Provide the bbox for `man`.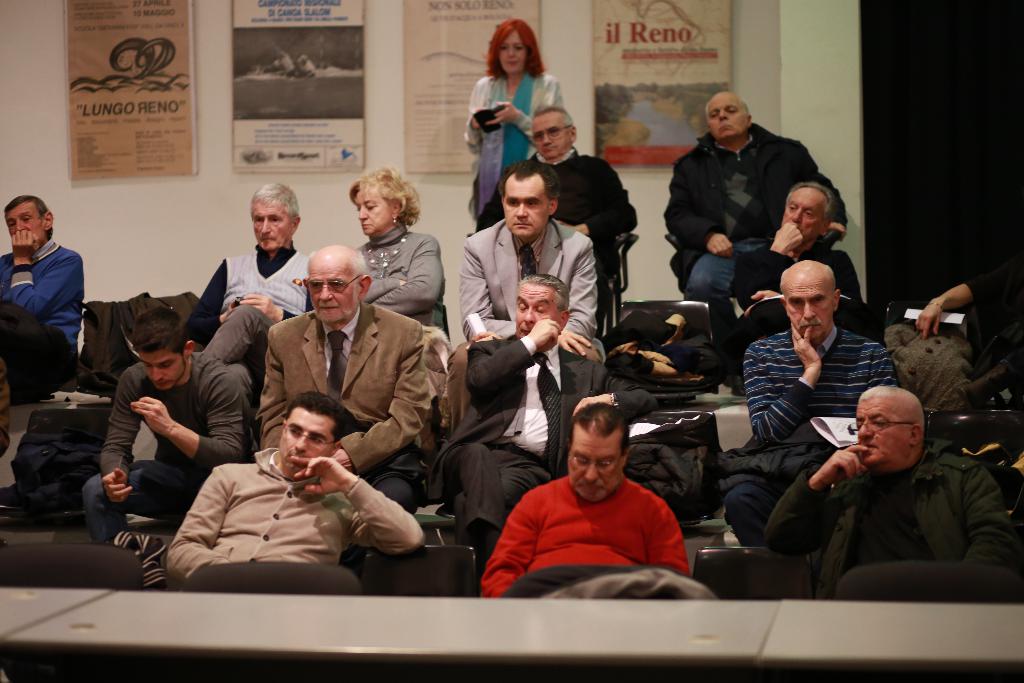
l=253, t=226, r=446, b=451.
